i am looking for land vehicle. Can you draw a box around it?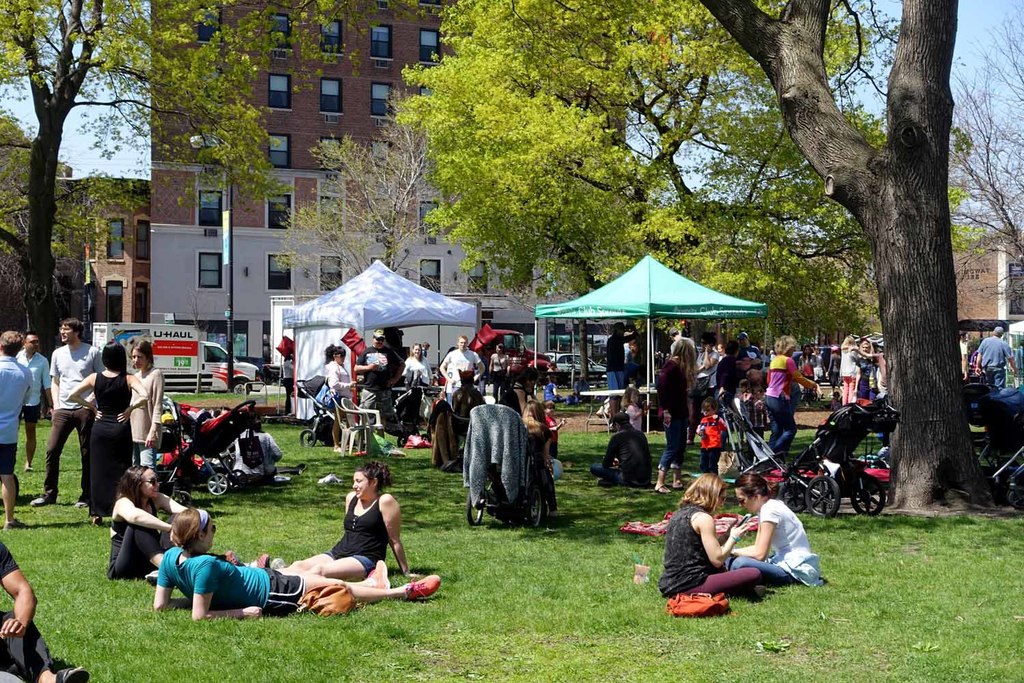
Sure, the bounding box is 295 378 346 449.
